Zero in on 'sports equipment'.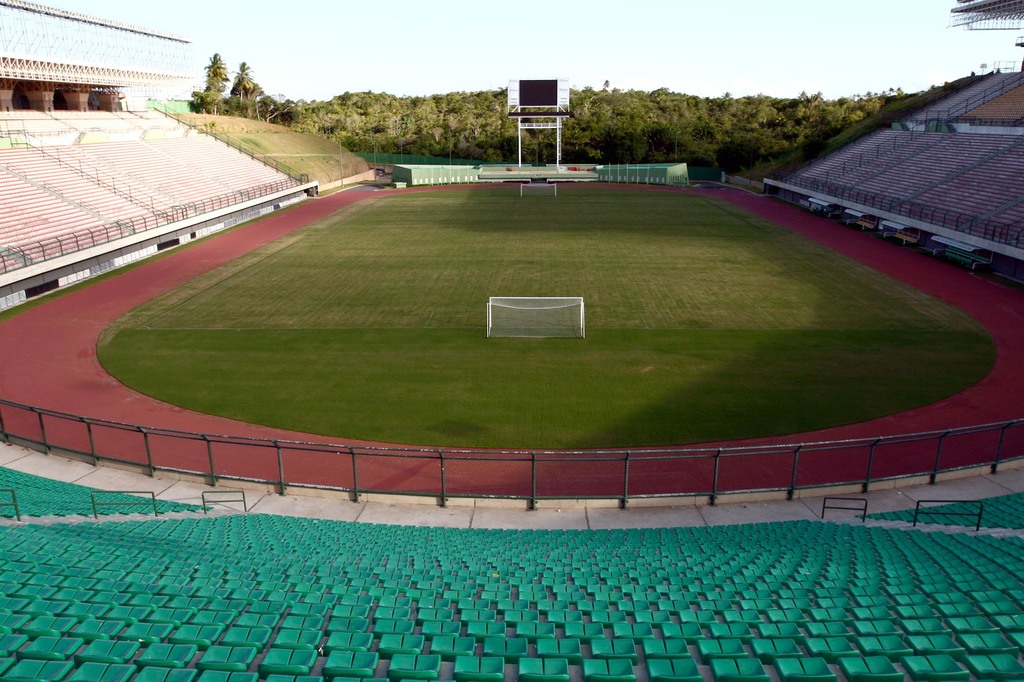
Zeroed in: detection(486, 296, 587, 343).
